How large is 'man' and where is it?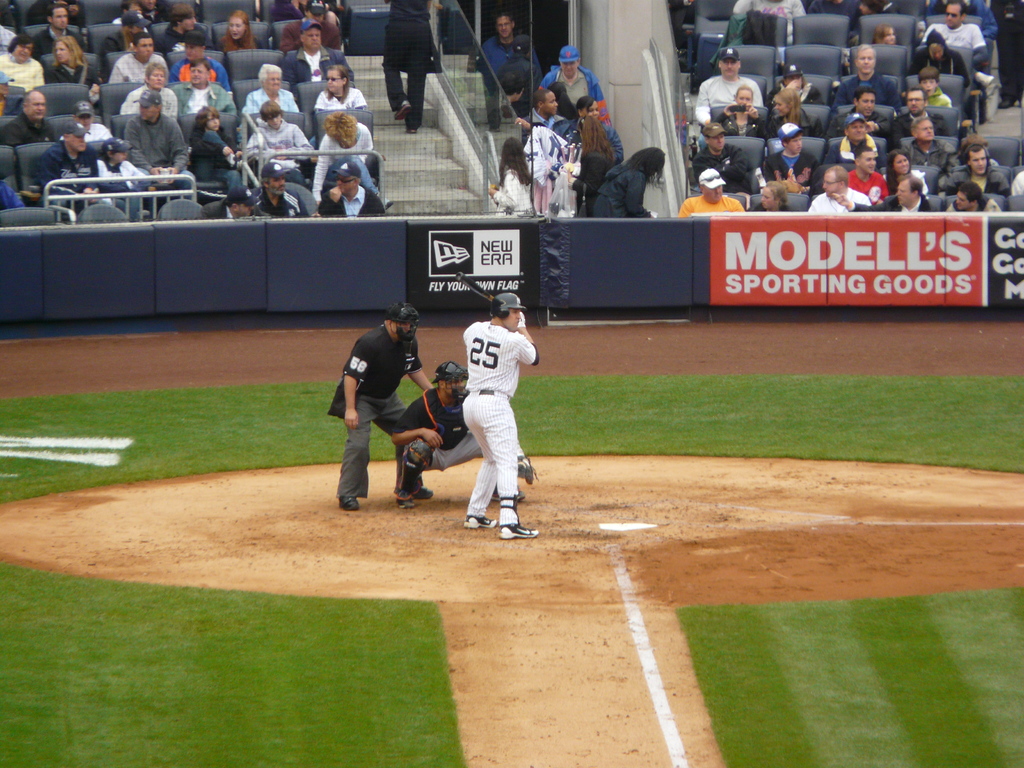
Bounding box: <box>821,111,894,169</box>.
